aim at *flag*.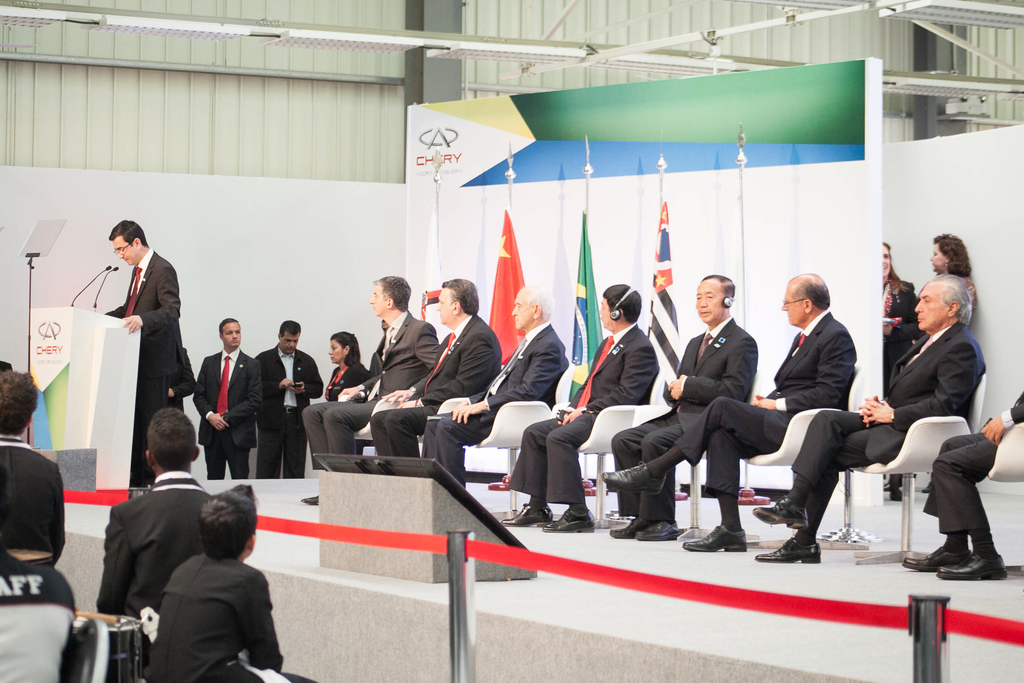
Aimed at bbox=(639, 208, 701, 386).
